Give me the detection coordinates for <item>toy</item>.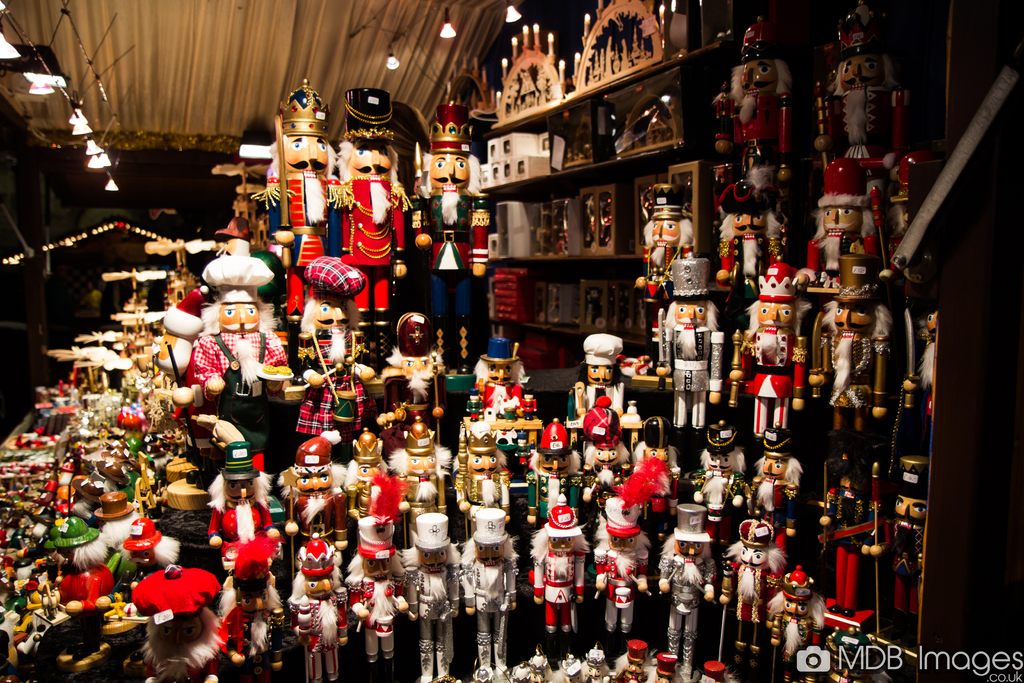
519/498/598/651.
